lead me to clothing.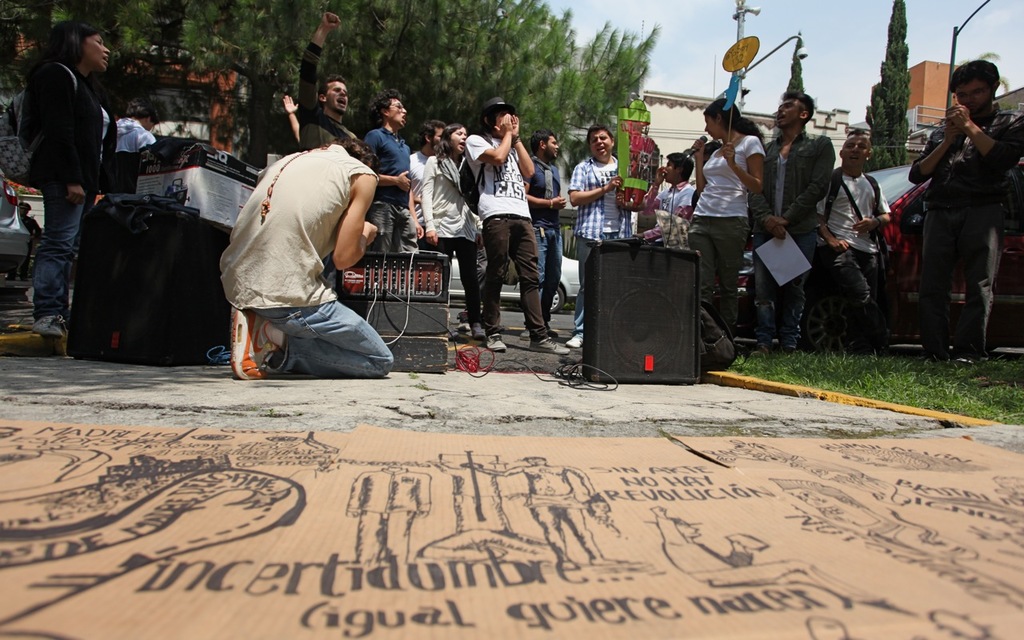
Lead to box=[219, 128, 1023, 378].
